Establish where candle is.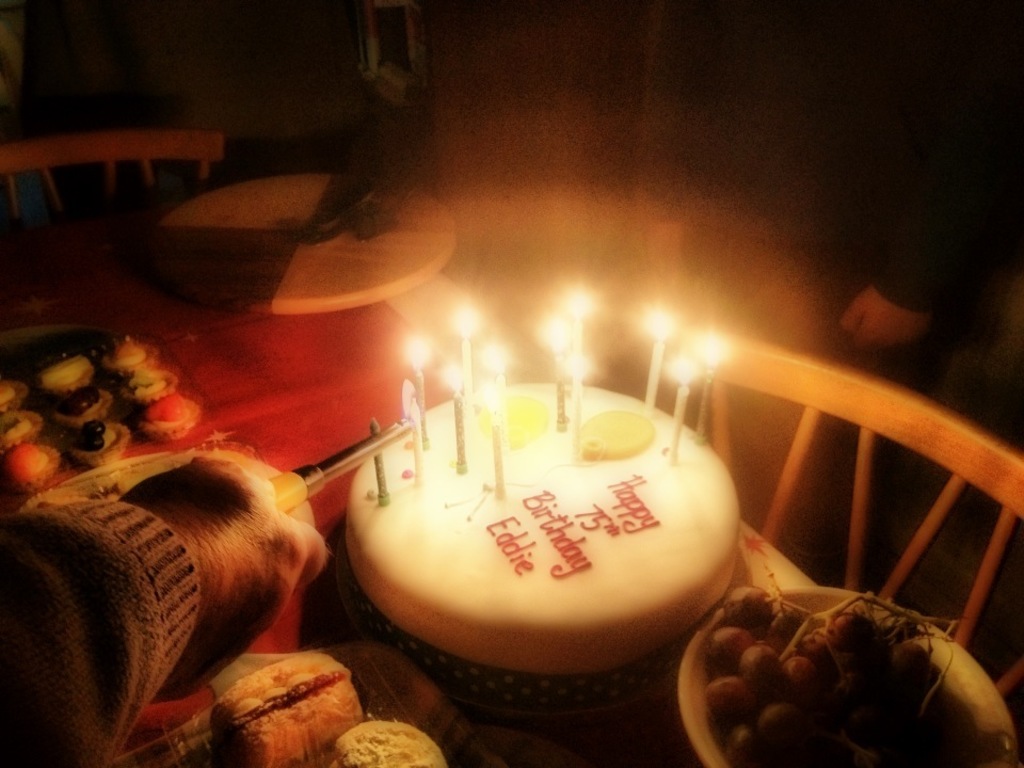
Established at 403/335/429/445.
